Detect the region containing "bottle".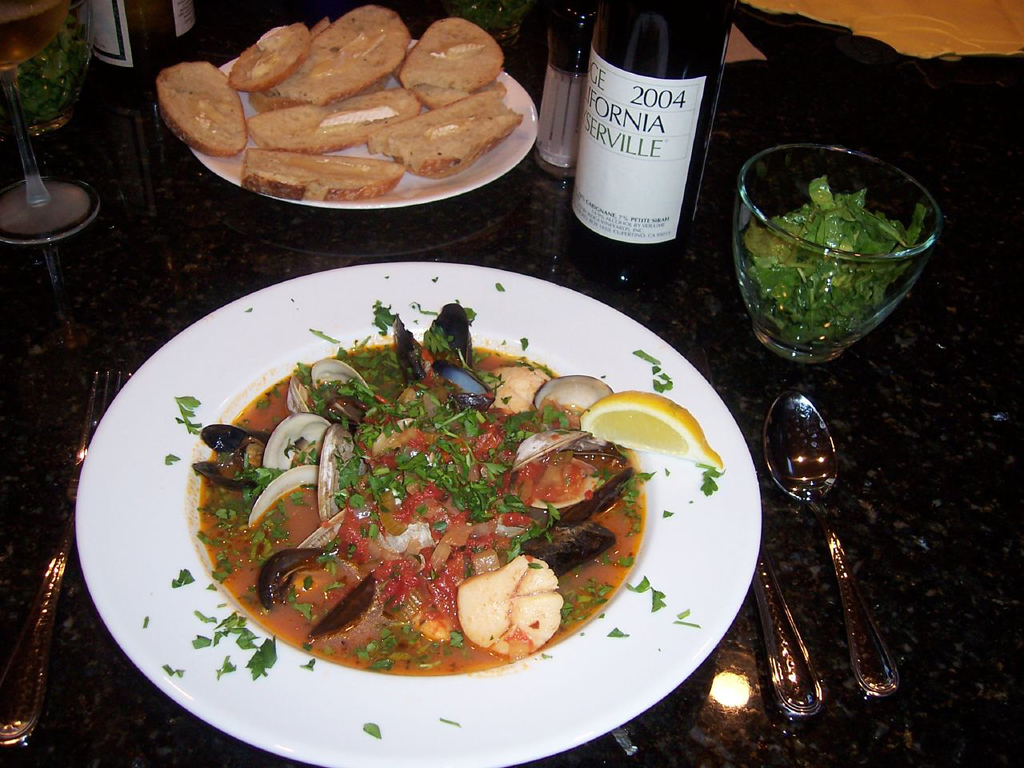
[87, 0, 197, 95].
